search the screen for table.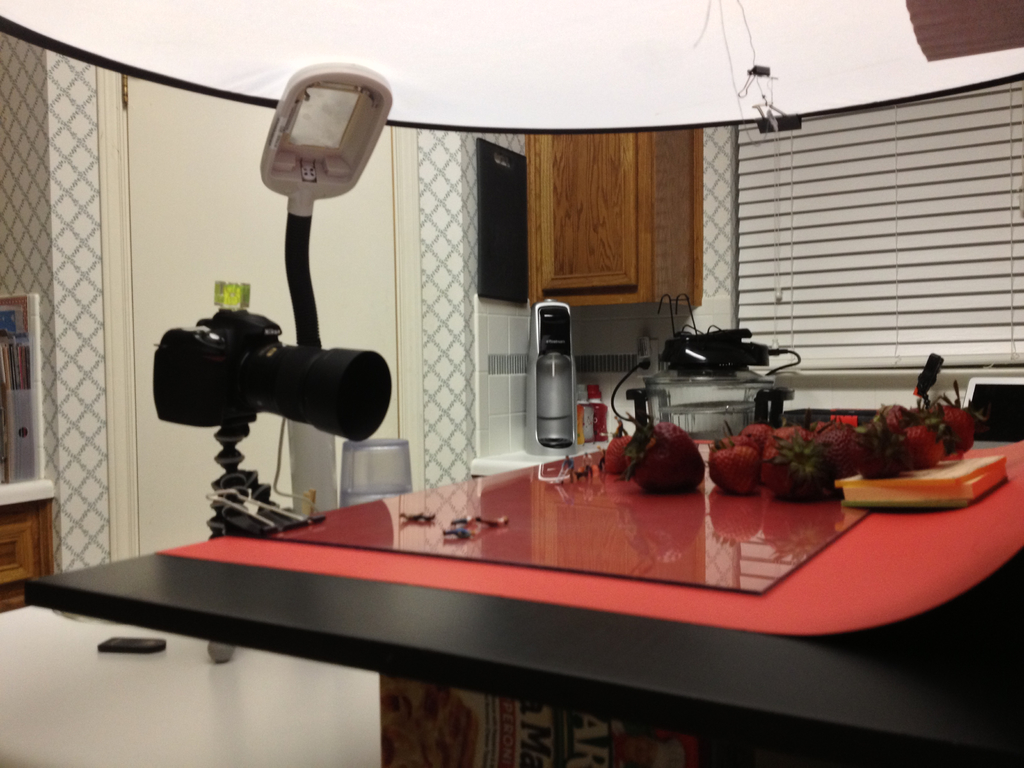
Found at <region>21, 405, 1023, 767</region>.
